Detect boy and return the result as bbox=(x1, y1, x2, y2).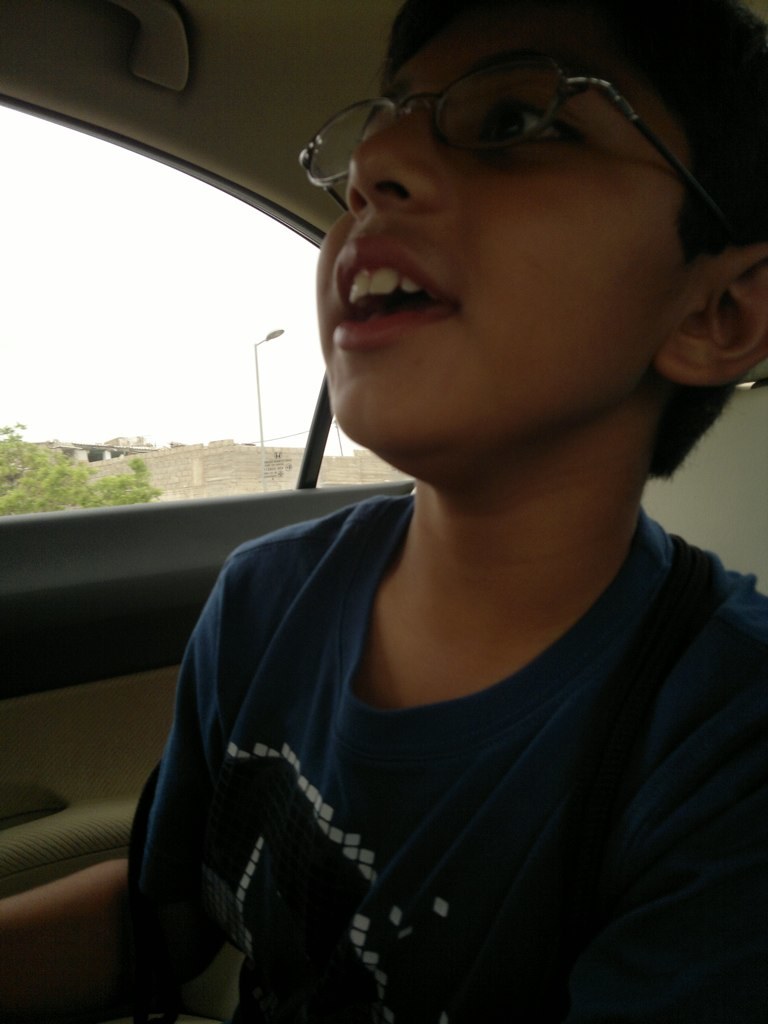
bbox=(114, 0, 767, 1023).
